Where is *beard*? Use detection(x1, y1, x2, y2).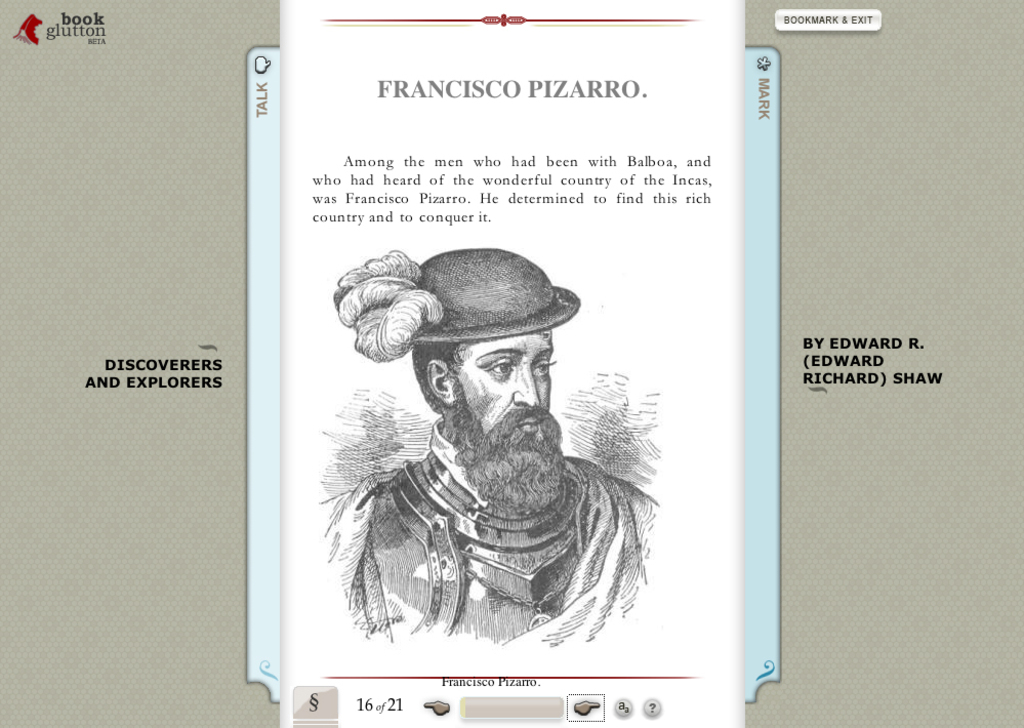
detection(452, 395, 560, 519).
